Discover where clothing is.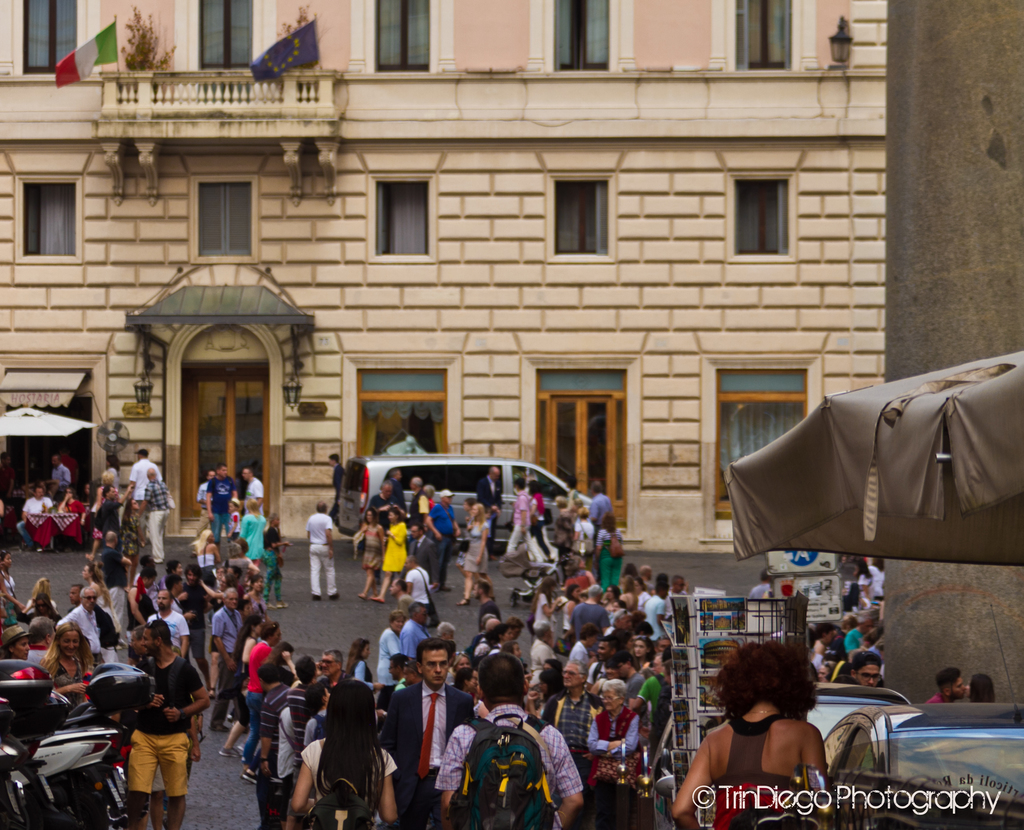
Discovered at 864/548/891/609.
